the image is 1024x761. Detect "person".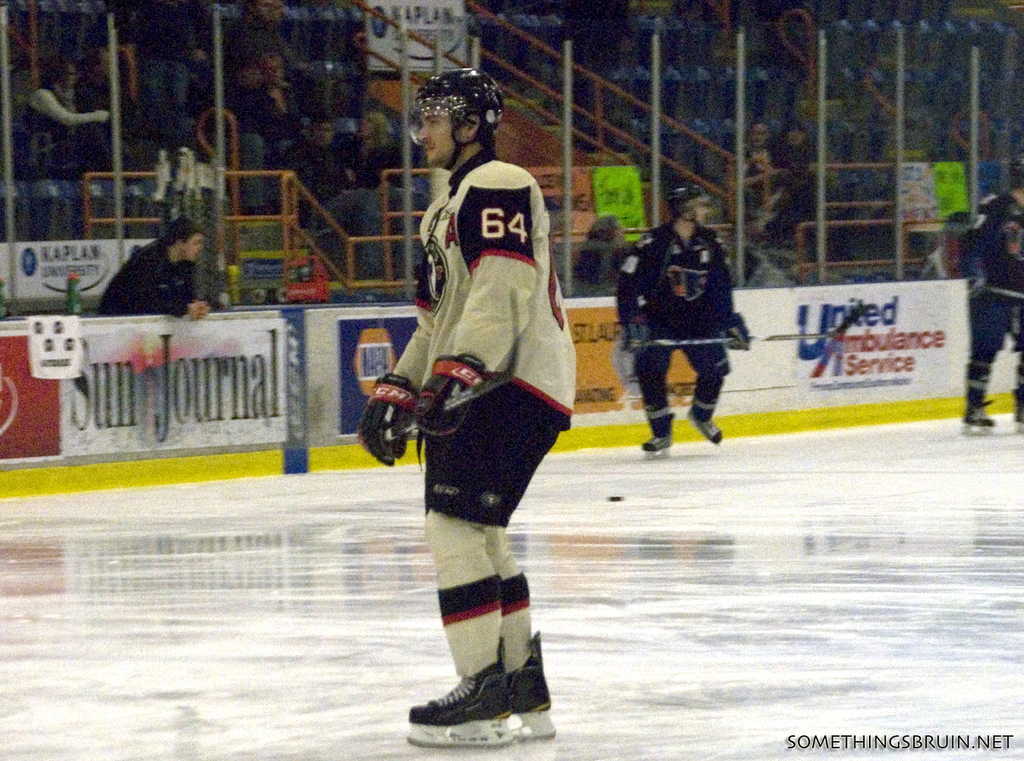
Detection: BBox(964, 179, 1023, 442).
